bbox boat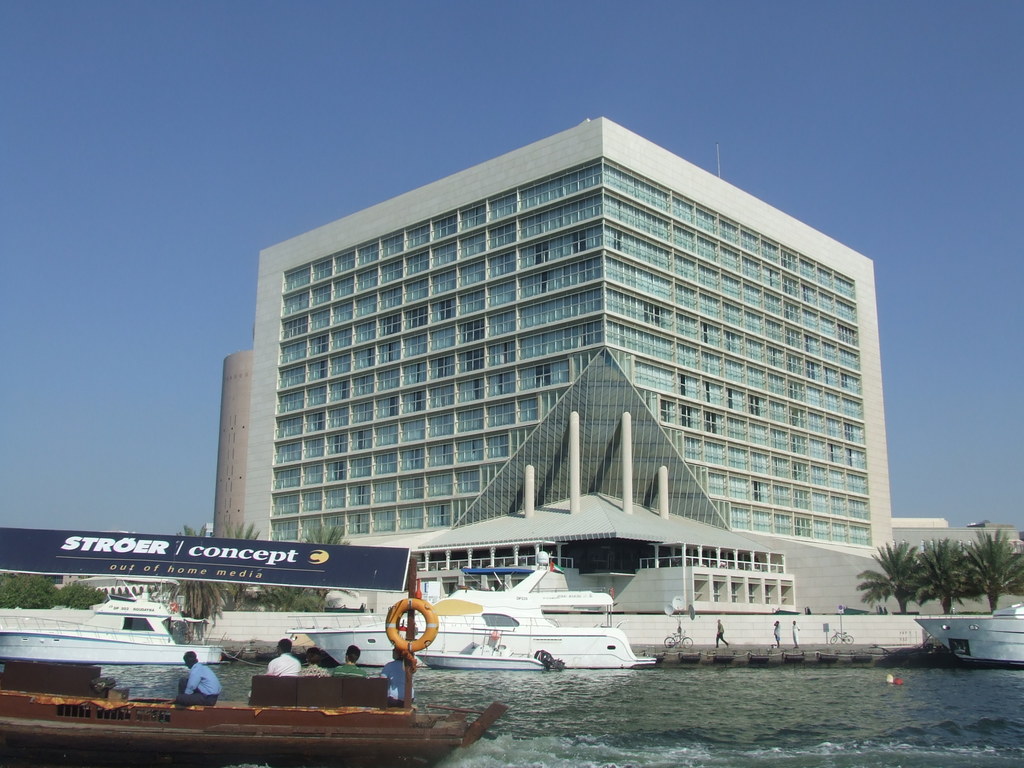
x1=281 y1=548 x2=662 y2=682
